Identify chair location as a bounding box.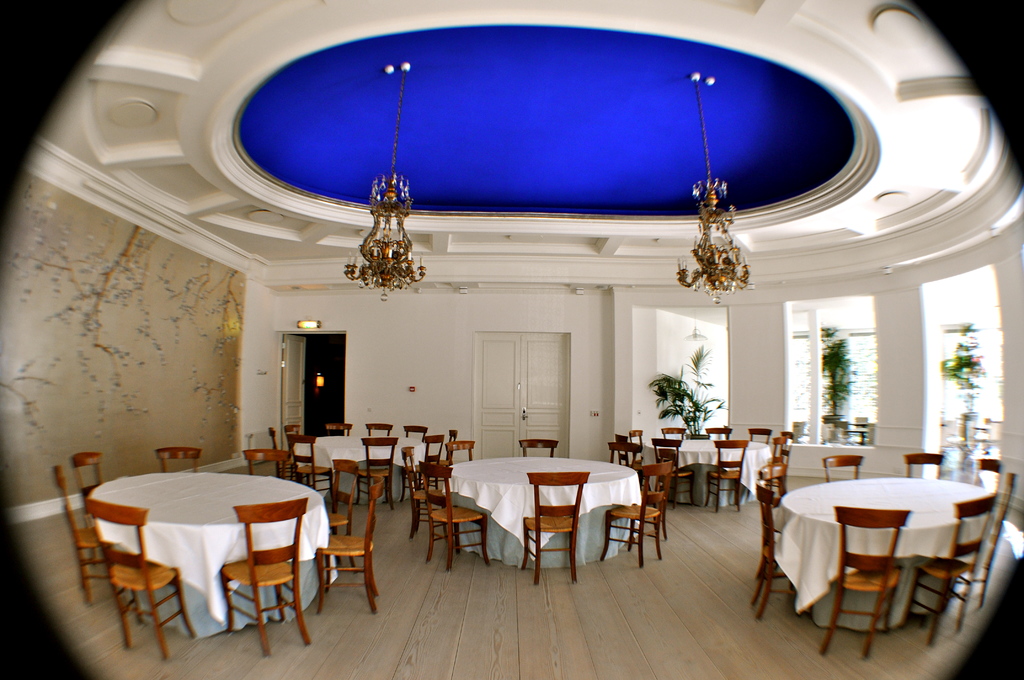
[221, 496, 311, 656].
